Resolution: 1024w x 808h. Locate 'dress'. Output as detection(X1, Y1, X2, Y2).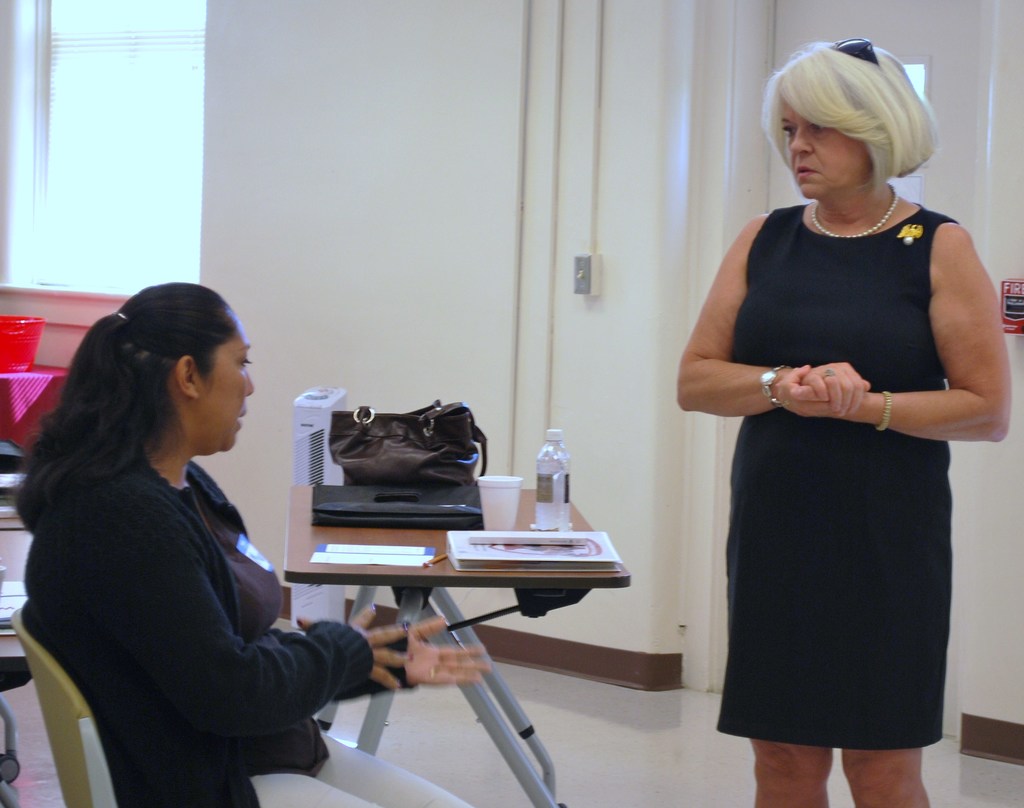
detection(714, 199, 959, 748).
